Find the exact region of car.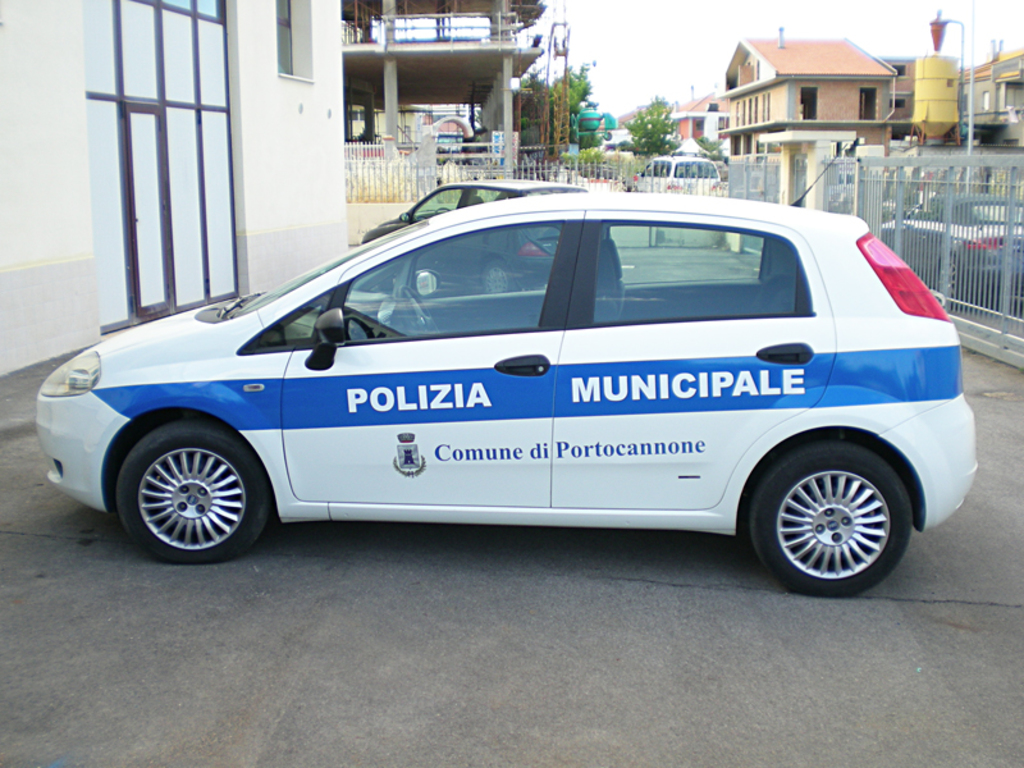
Exact region: 356/178/622/298.
